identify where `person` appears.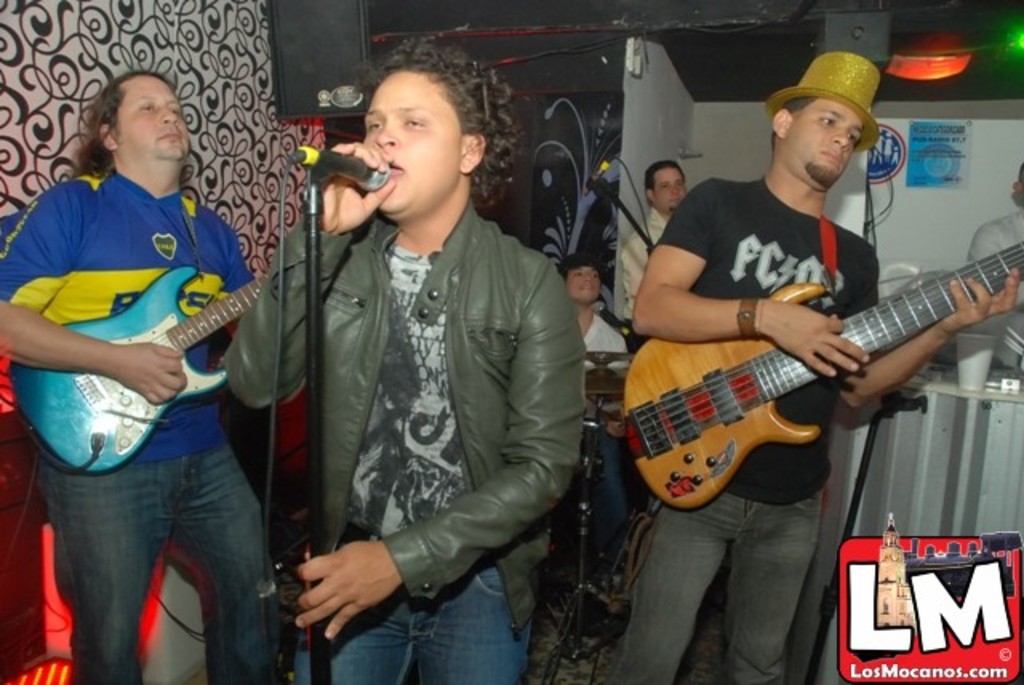
Appears at rect(966, 170, 1022, 370).
